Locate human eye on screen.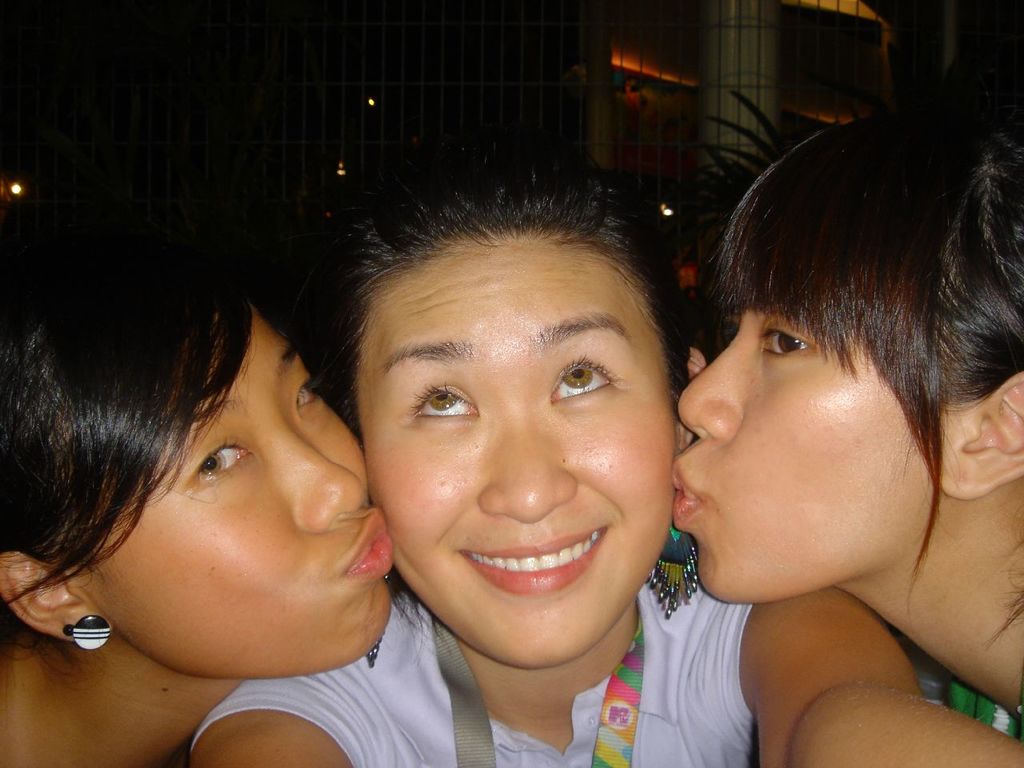
On screen at detection(196, 432, 253, 484).
